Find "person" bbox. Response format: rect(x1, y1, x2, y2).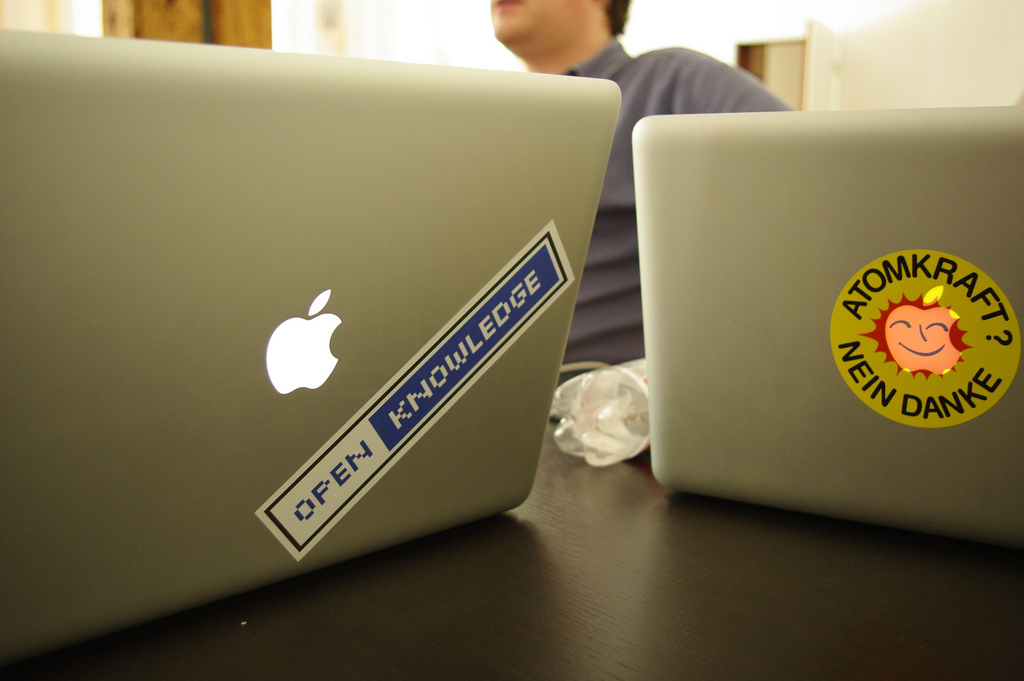
rect(492, 0, 790, 382).
